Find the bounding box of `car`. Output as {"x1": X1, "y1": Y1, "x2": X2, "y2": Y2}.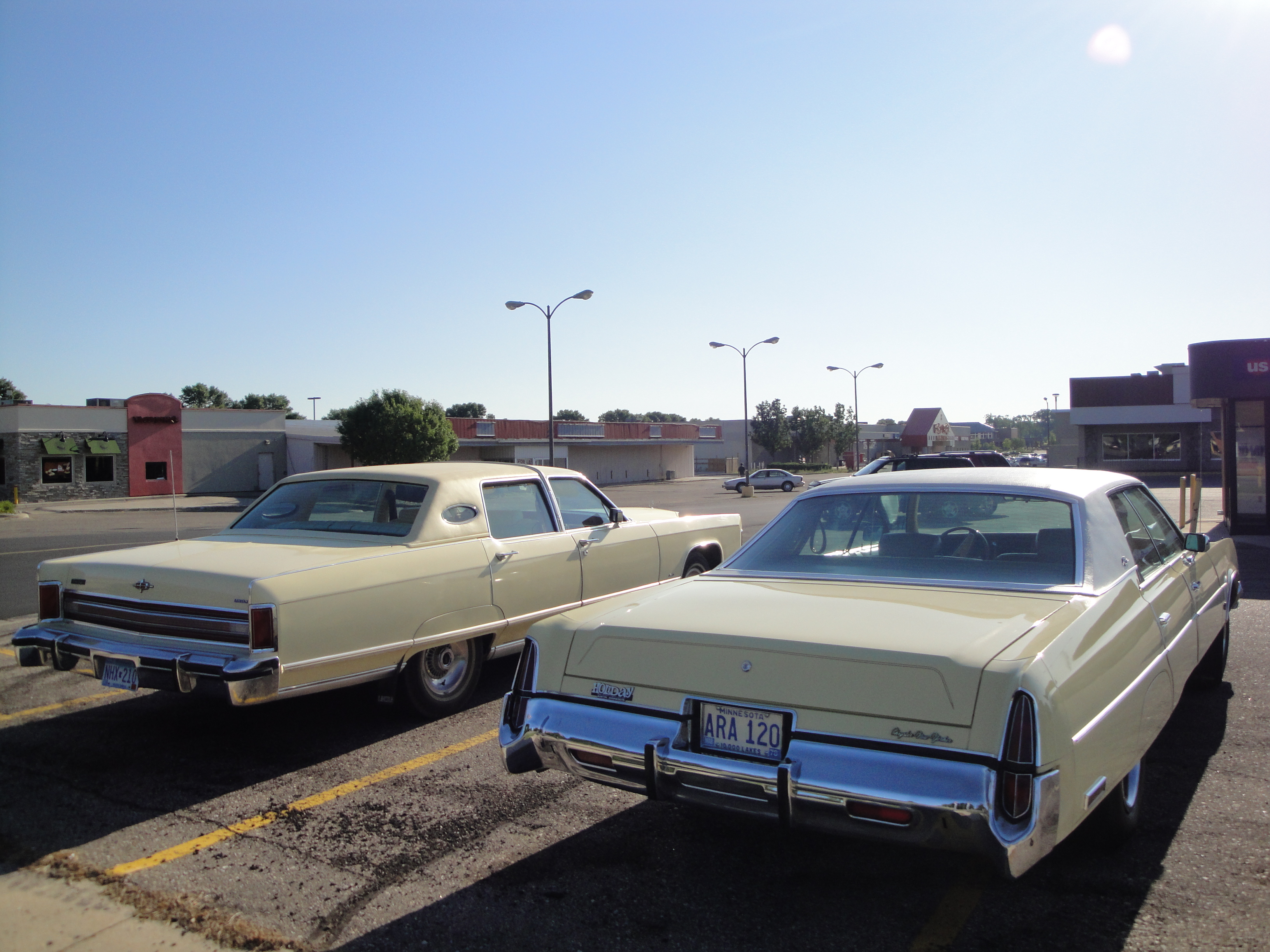
{"x1": 394, "y1": 177, "x2": 407, "y2": 182}.
